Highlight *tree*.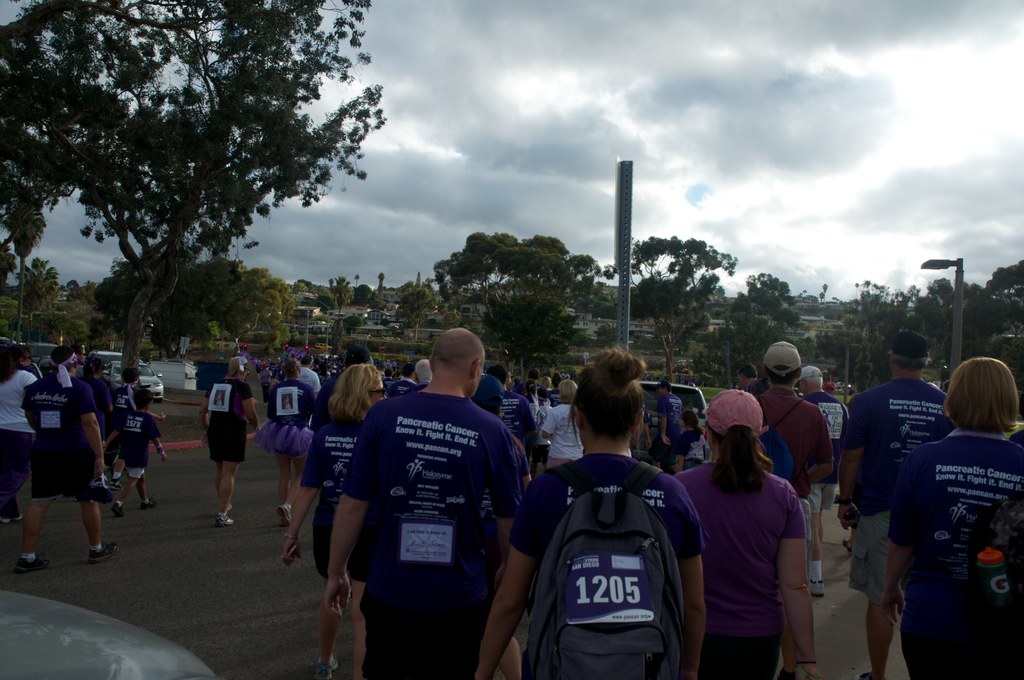
Highlighted region: box(743, 267, 801, 366).
